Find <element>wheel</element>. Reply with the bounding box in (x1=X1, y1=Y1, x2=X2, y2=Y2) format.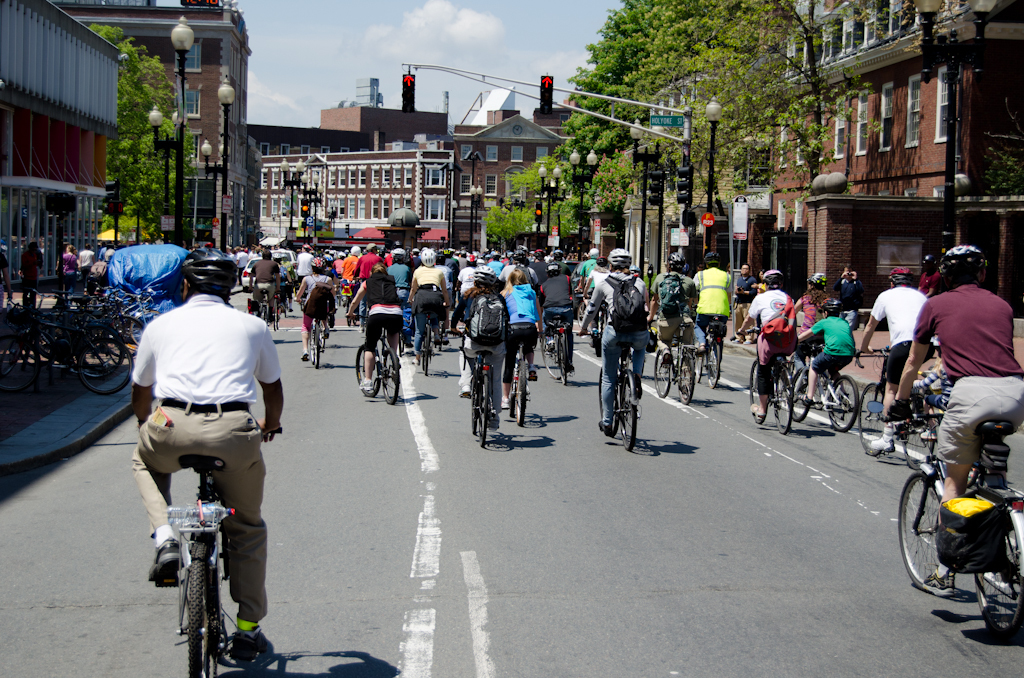
(x1=541, y1=325, x2=557, y2=380).
